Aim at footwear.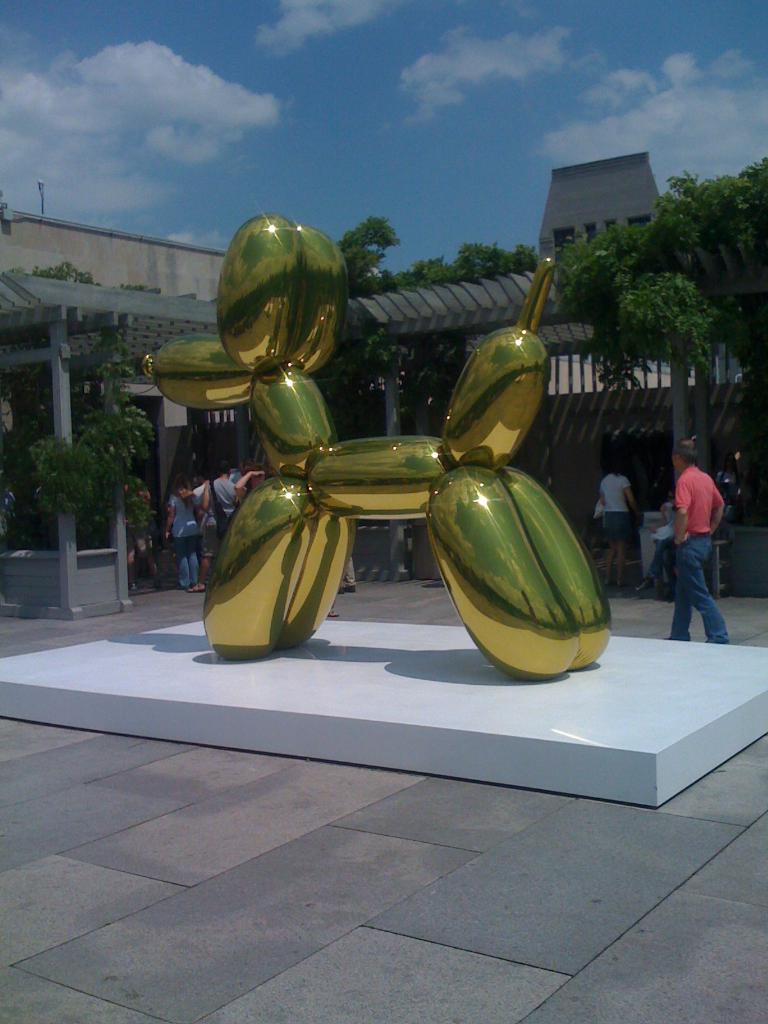
Aimed at crop(155, 582, 167, 591).
